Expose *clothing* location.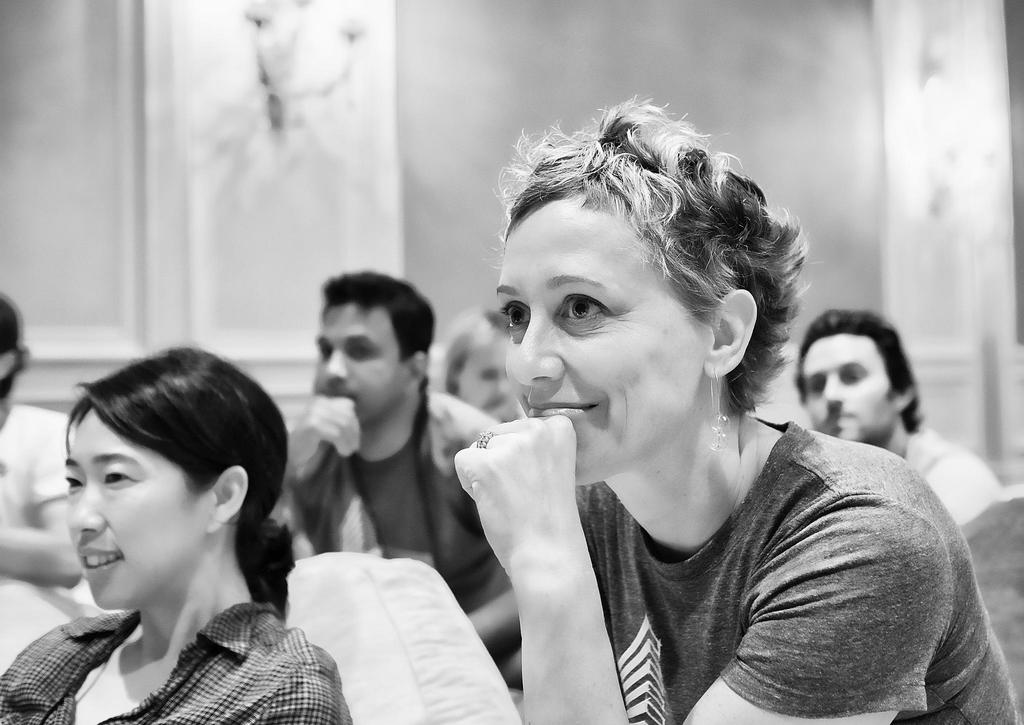
Exposed at [293, 379, 503, 609].
